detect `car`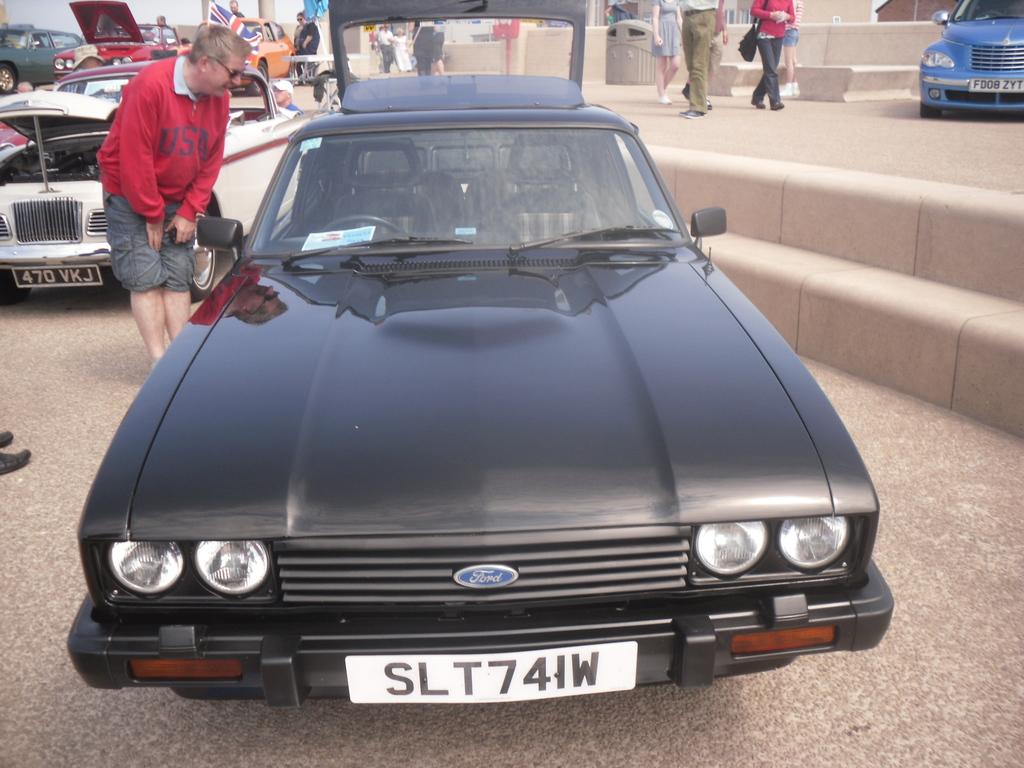
<bbox>915, 0, 1023, 115</bbox>
